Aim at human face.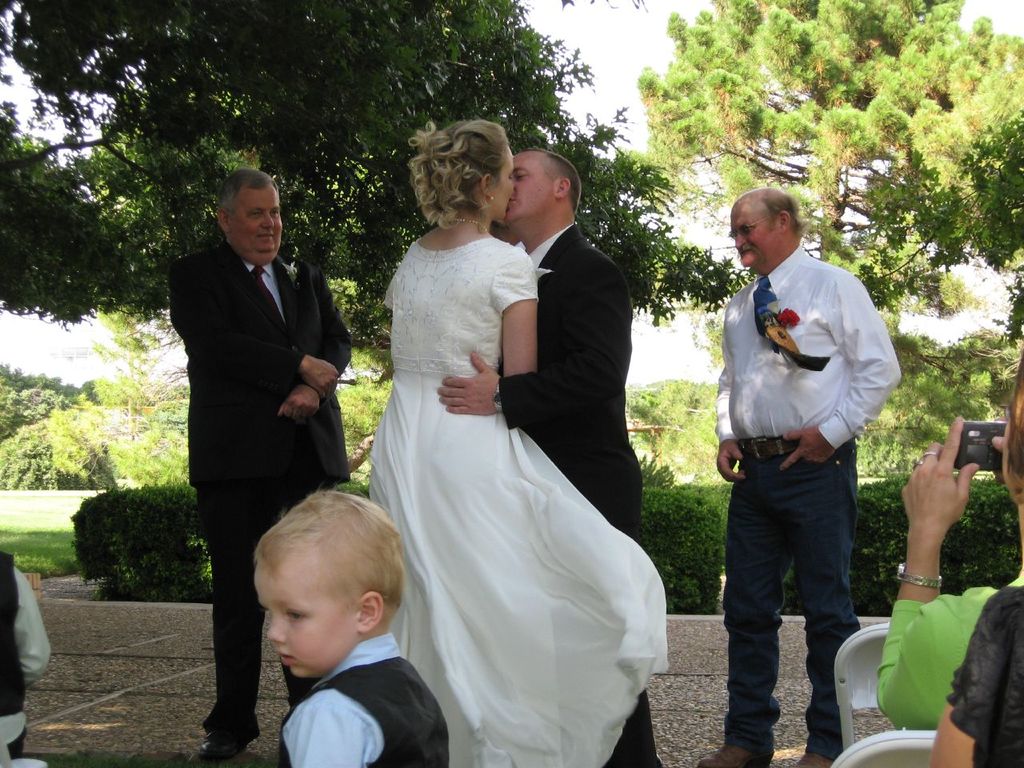
Aimed at locate(223, 184, 282, 262).
